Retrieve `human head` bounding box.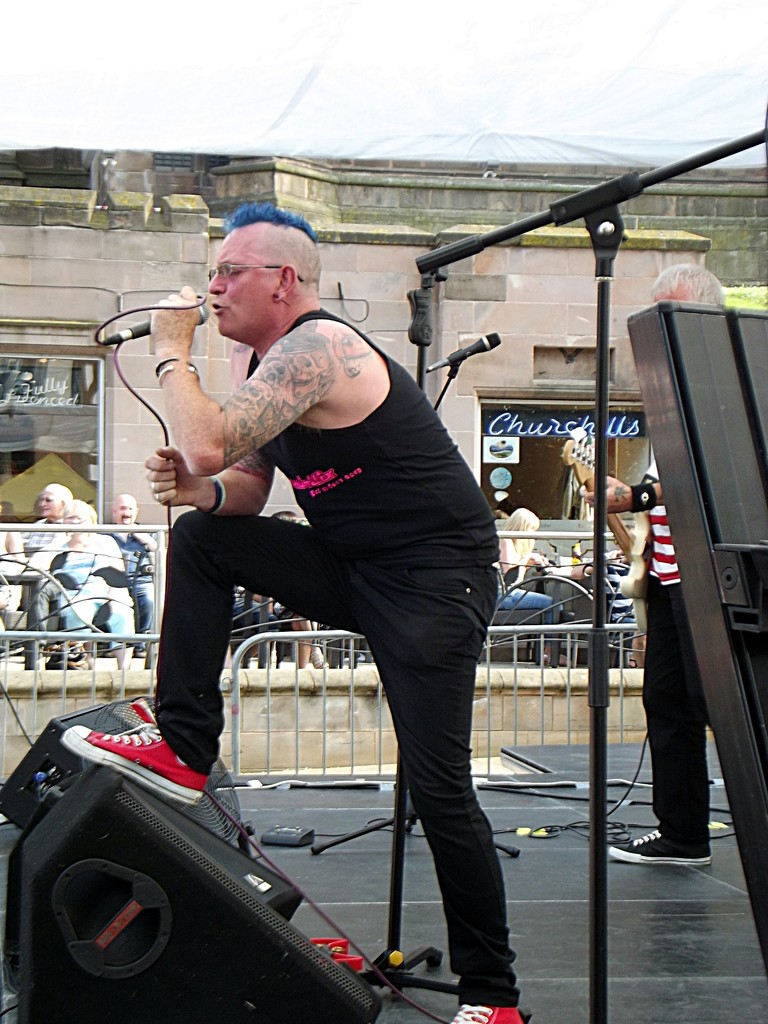
Bounding box: x1=197, y1=201, x2=329, y2=327.
